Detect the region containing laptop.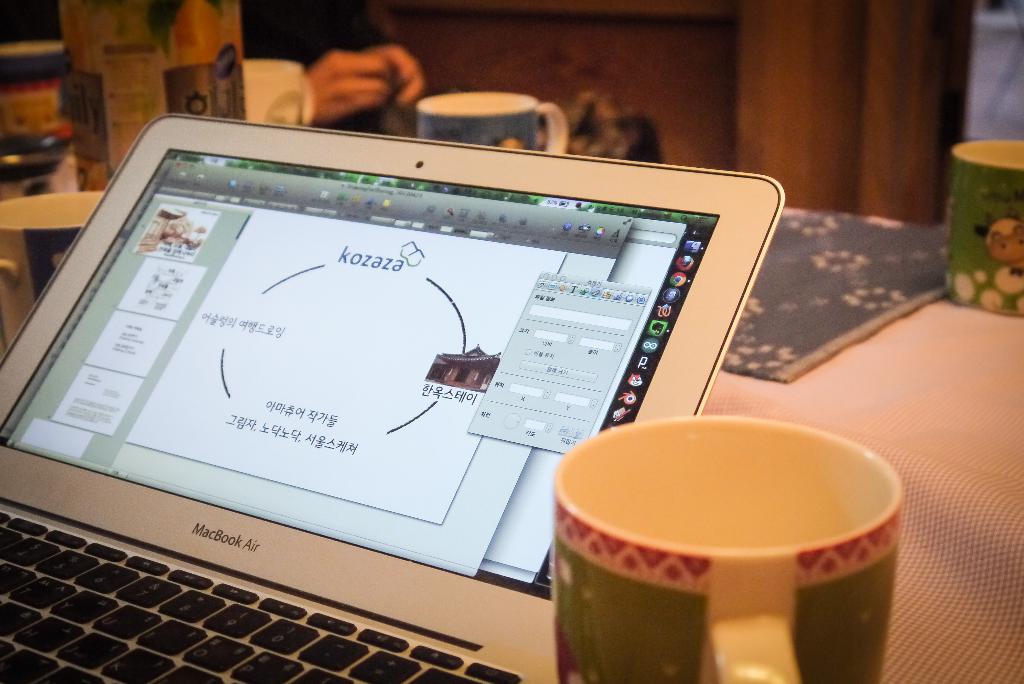
left=0, top=111, right=786, bottom=683.
